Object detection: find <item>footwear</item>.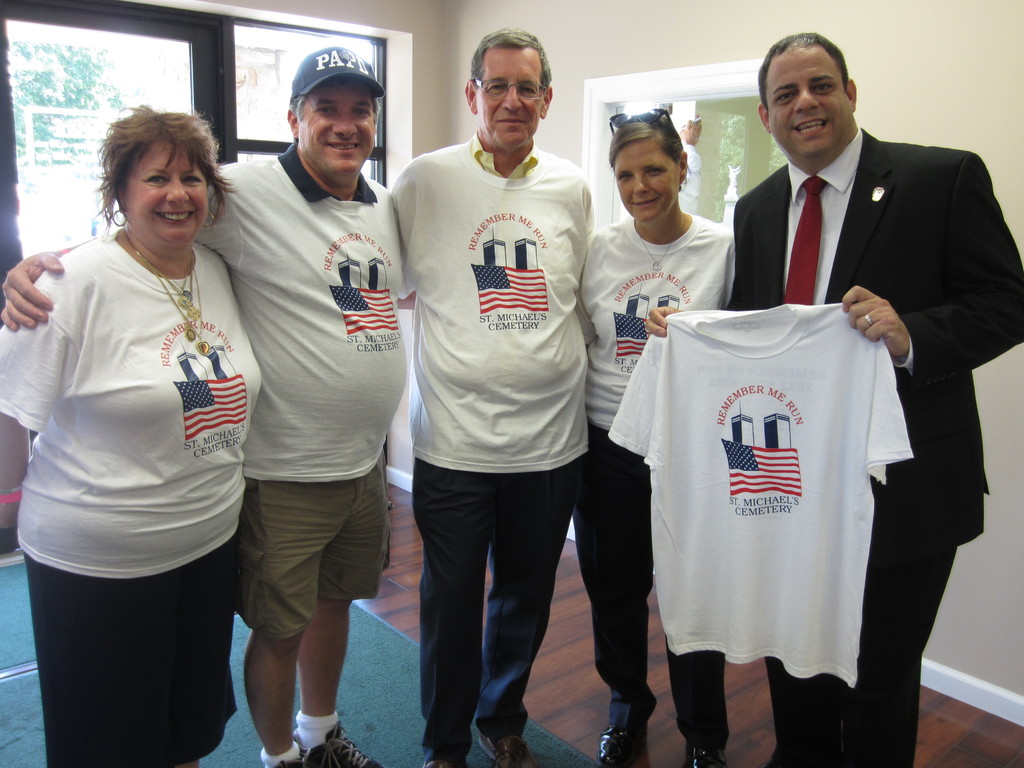
bbox=(294, 726, 376, 767).
